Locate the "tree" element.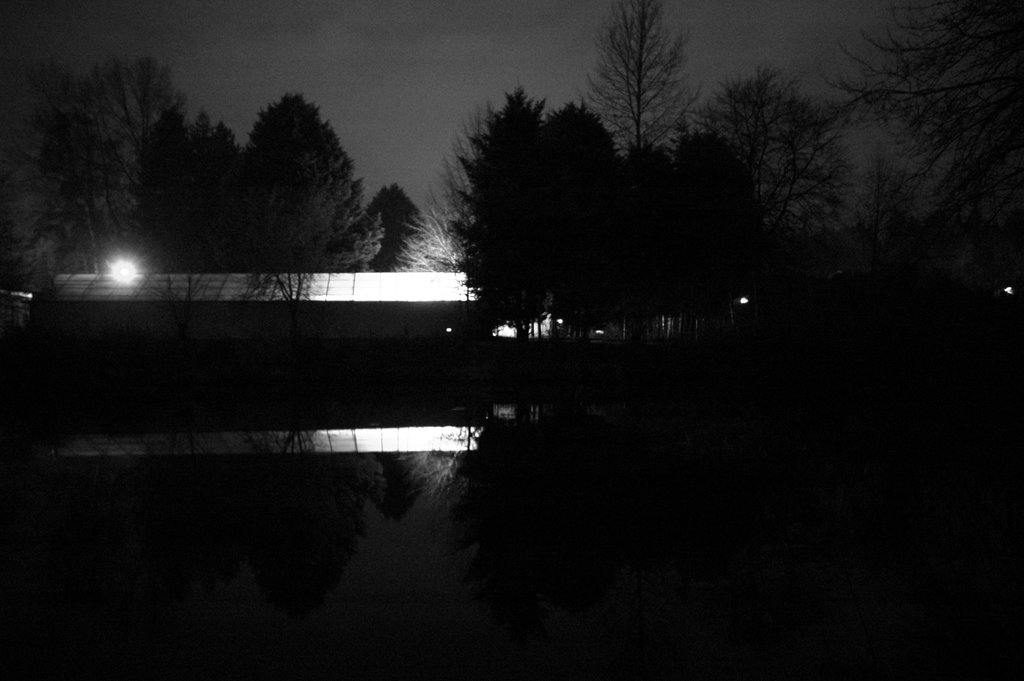
Element bbox: detection(365, 186, 425, 286).
